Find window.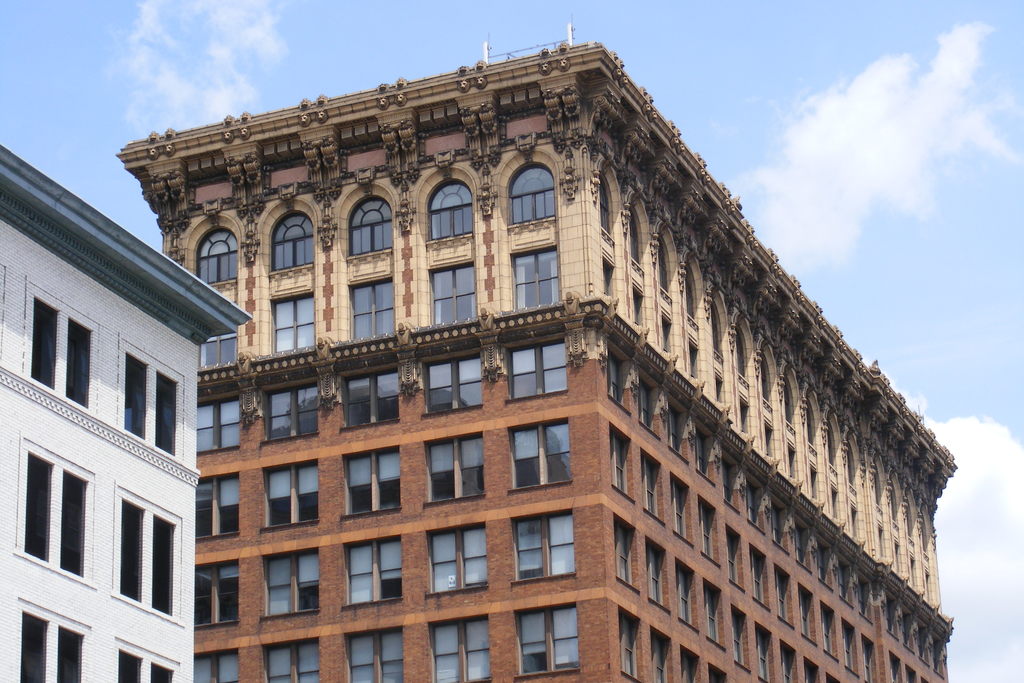
<region>31, 297, 90, 407</region>.
